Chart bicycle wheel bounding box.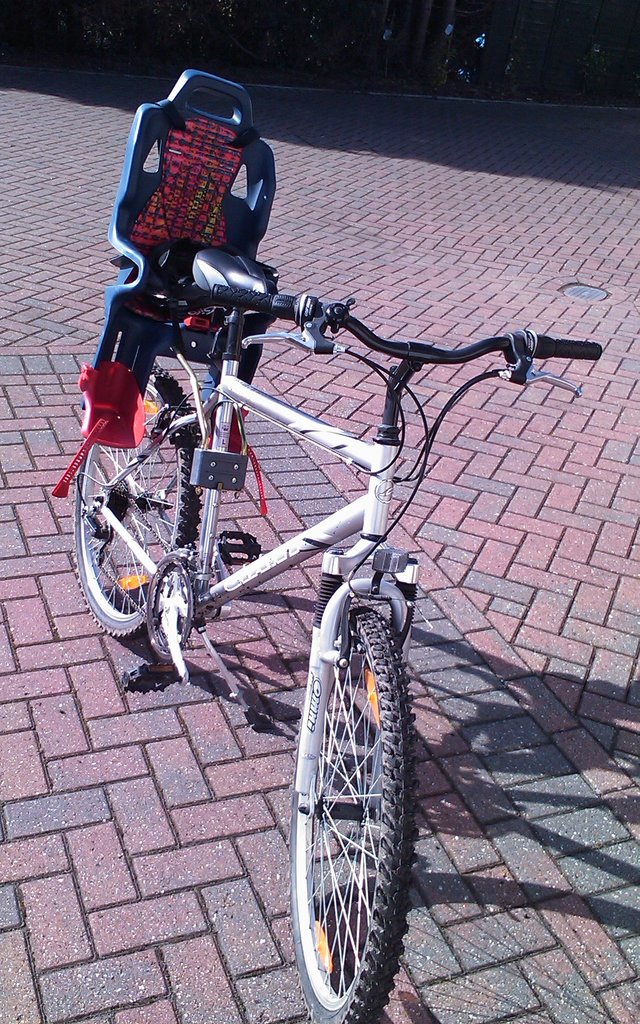
Charted: 72,371,210,641.
